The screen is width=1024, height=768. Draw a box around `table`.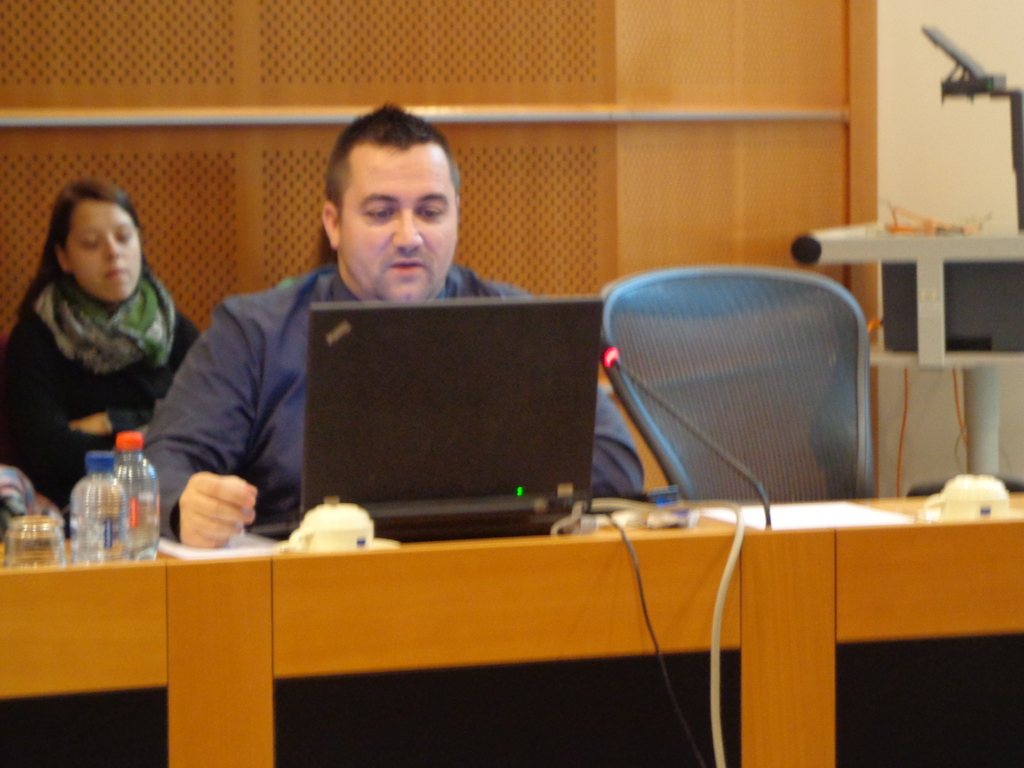
pyautogui.locateOnScreen(12, 497, 1023, 747).
